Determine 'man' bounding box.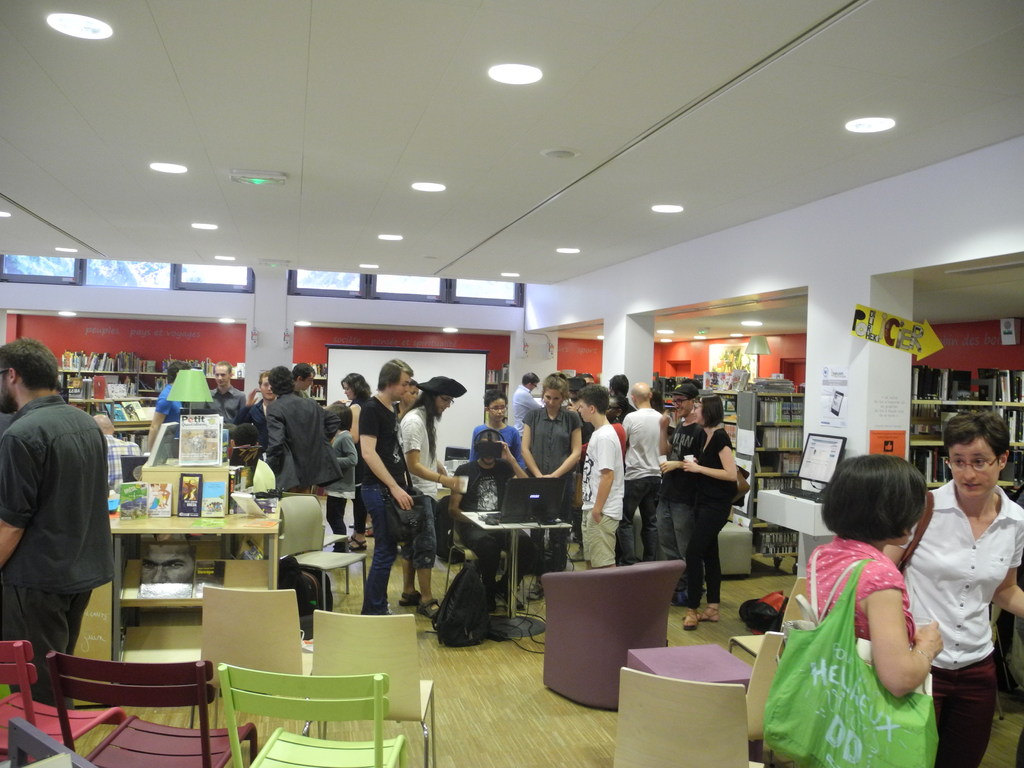
Determined: 290 358 319 400.
